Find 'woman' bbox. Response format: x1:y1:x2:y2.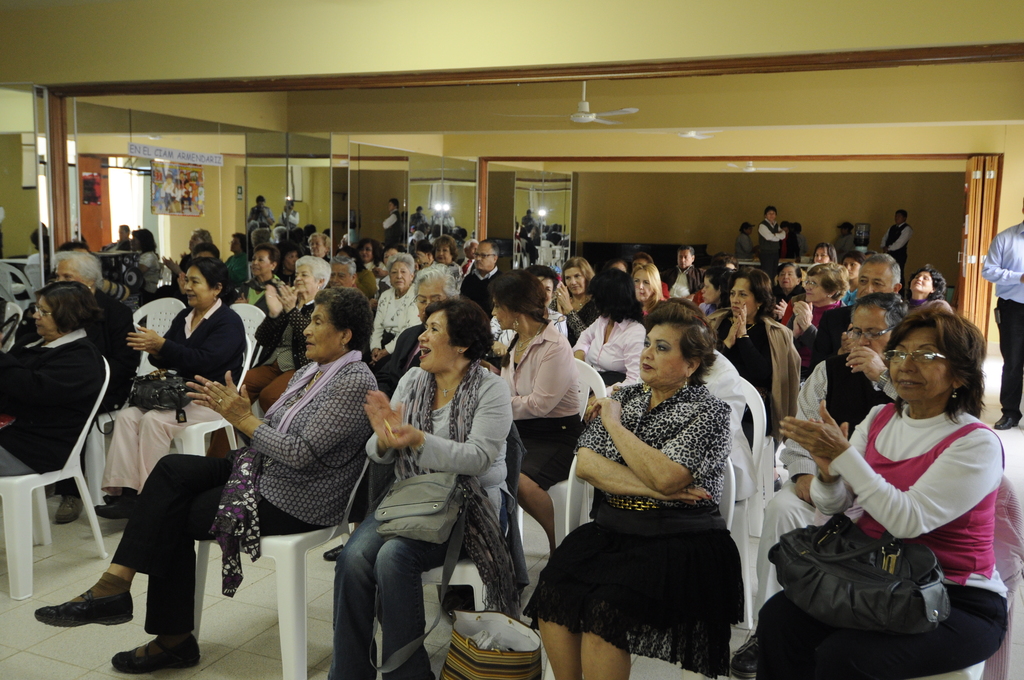
742:309:1011:679.
